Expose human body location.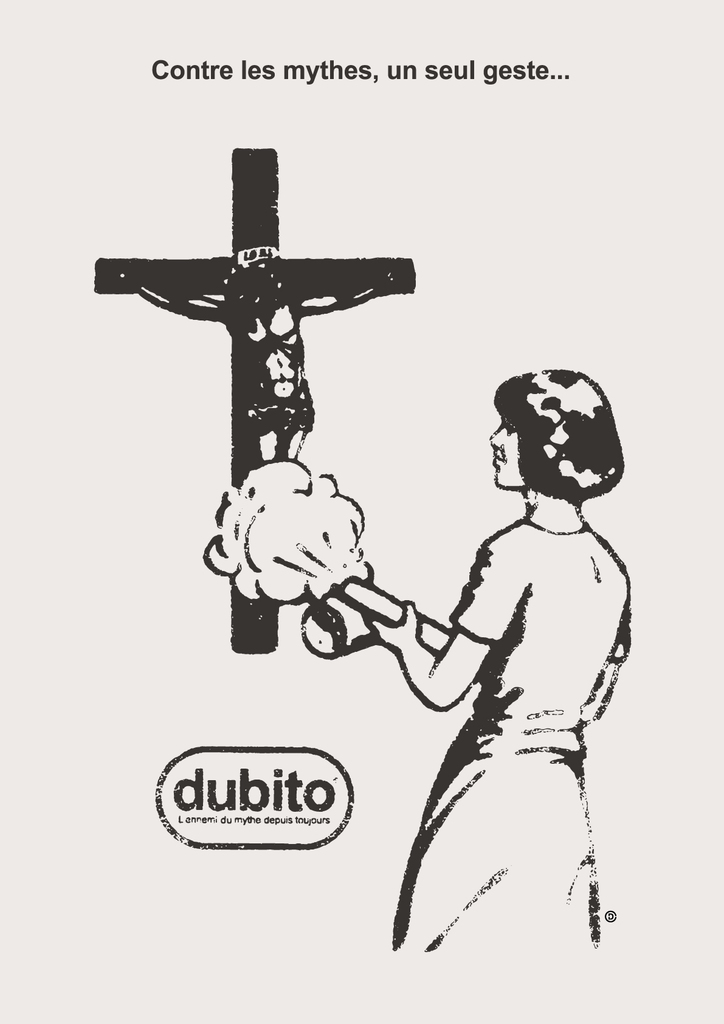
Exposed at bbox=[368, 512, 632, 958].
